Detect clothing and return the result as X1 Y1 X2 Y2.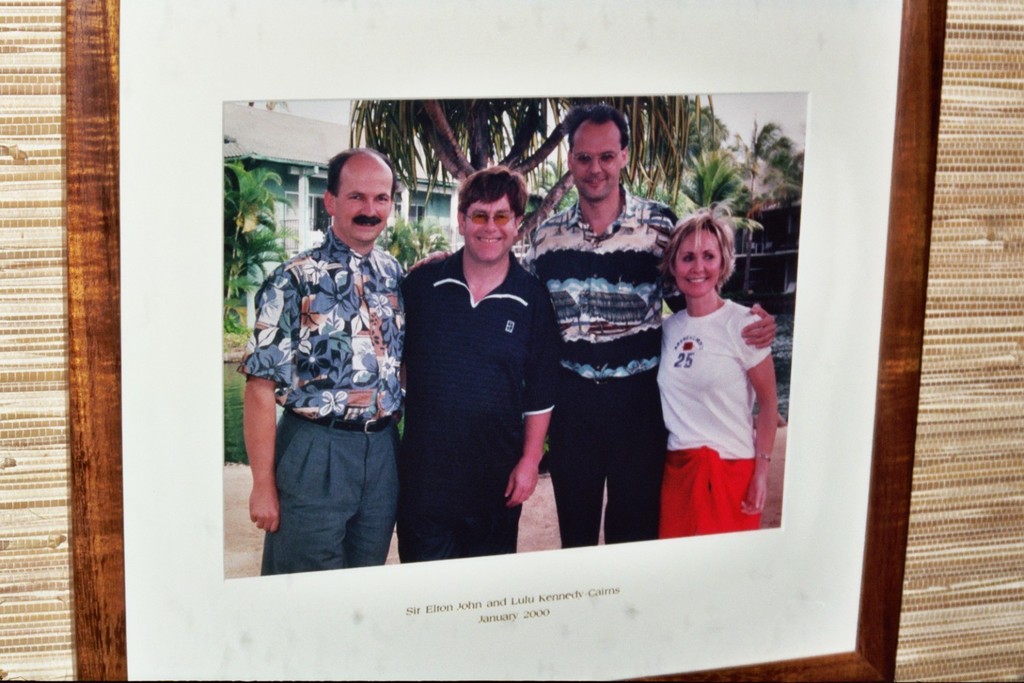
524 185 685 549.
